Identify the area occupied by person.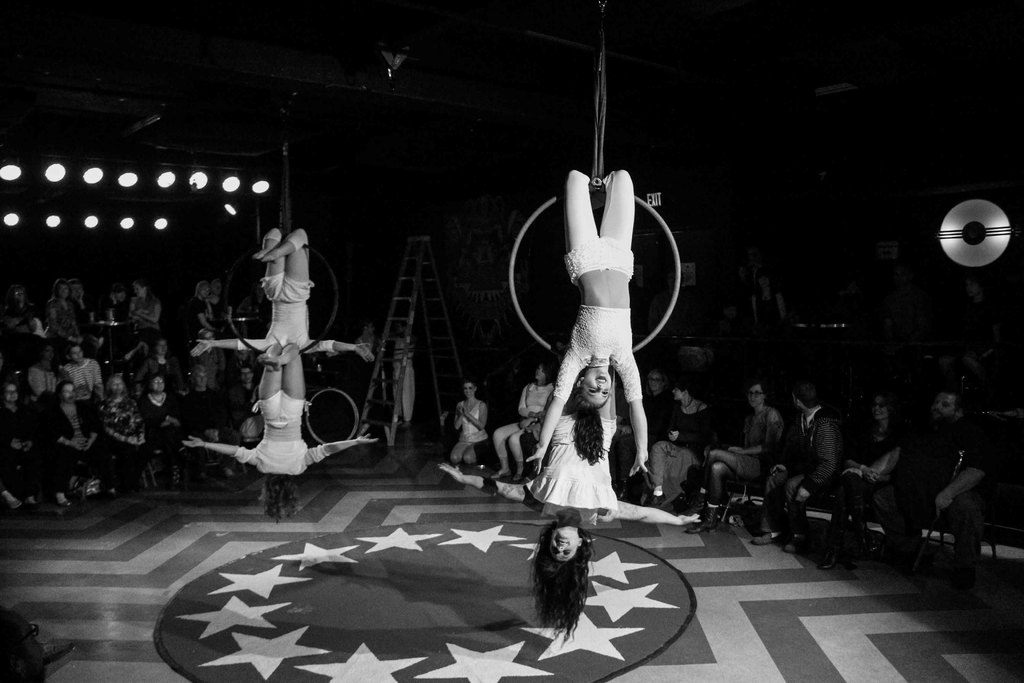
Area: bbox=(181, 342, 381, 525).
